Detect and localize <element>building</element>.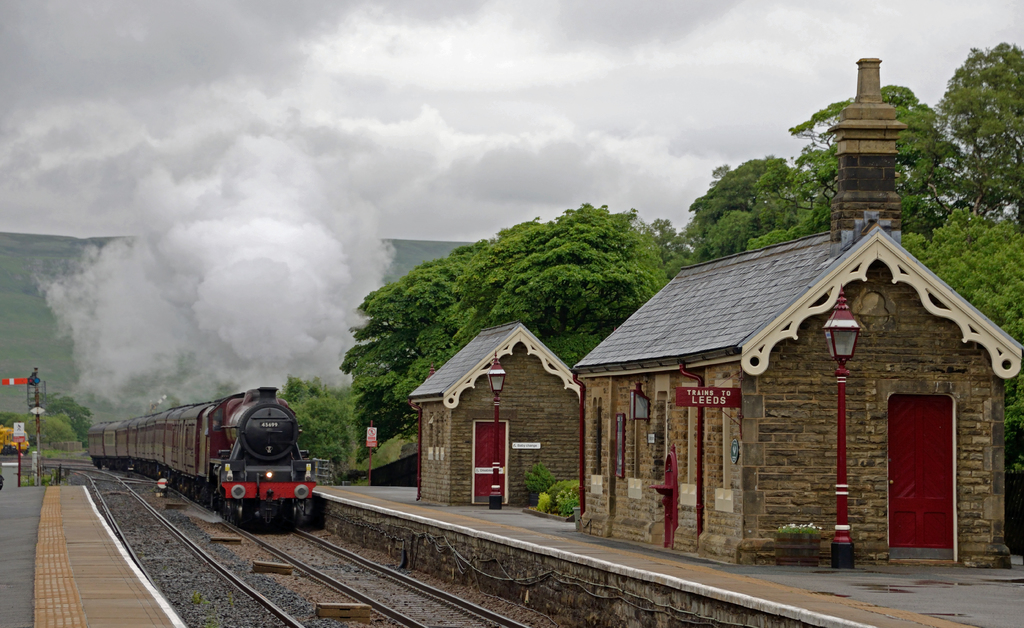
Localized at <box>572,56,1023,574</box>.
